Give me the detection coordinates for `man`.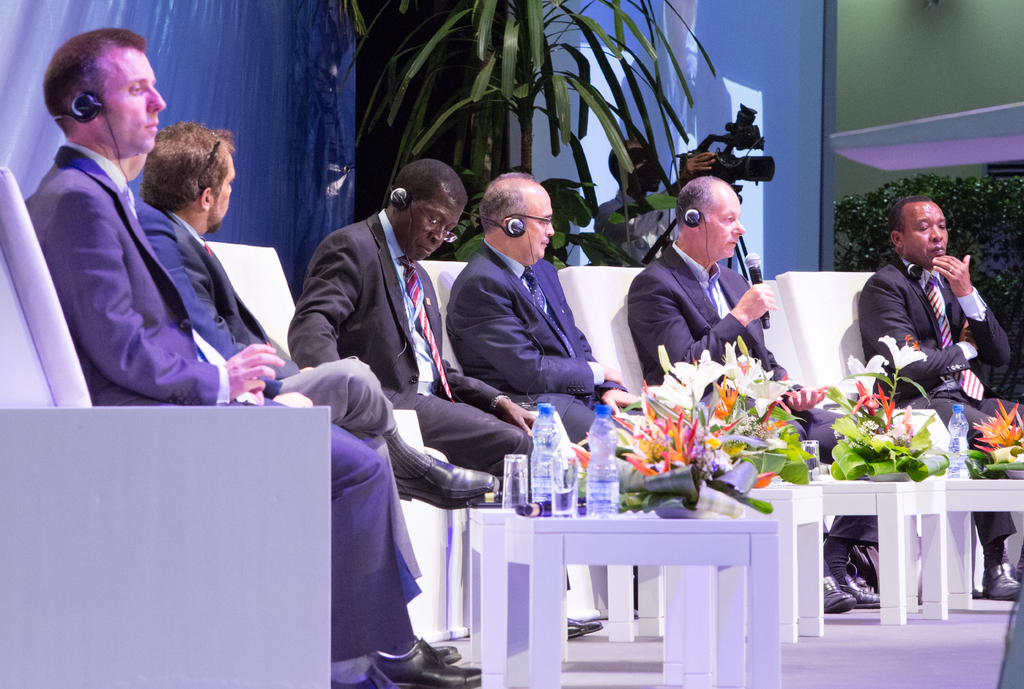
{"x1": 444, "y1": 174, "x2": 640, "y2": 439}.
